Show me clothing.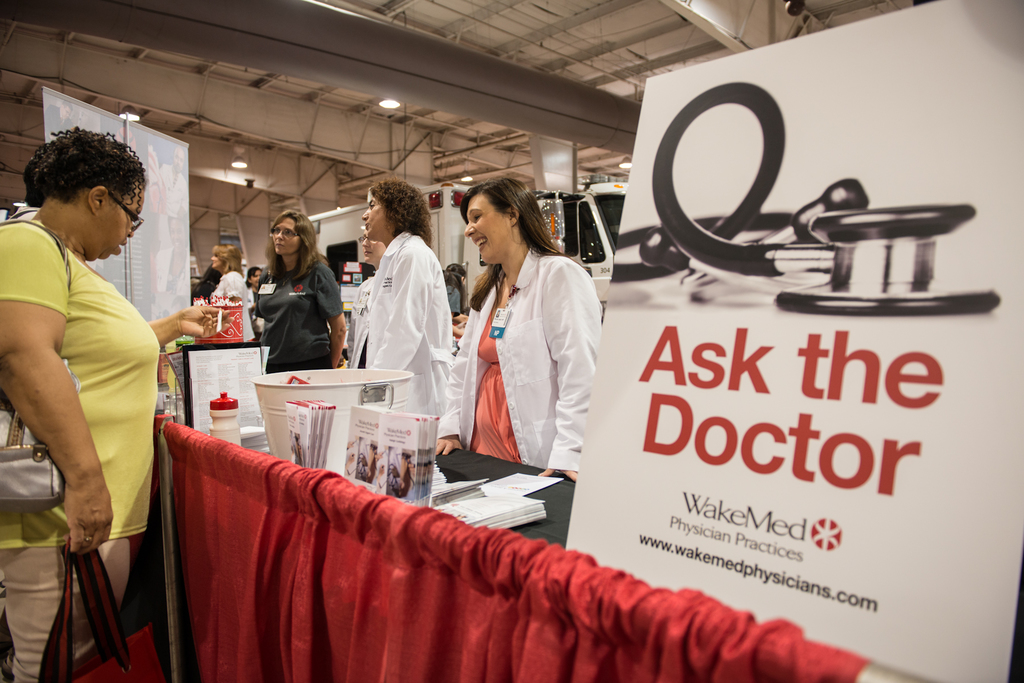
clothing is here: region(347, 221, 456, 441).
